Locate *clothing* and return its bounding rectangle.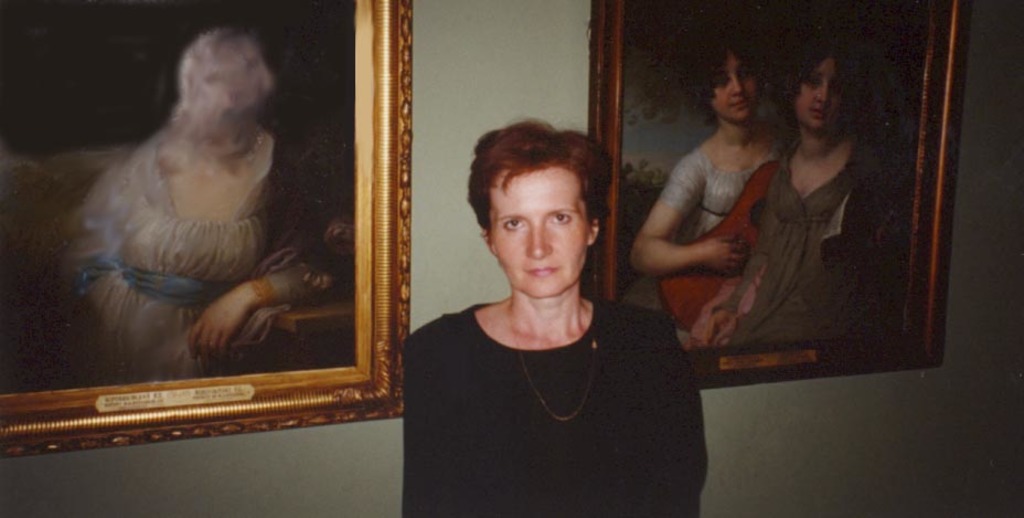
Rect(398, 247, 694, 504).
